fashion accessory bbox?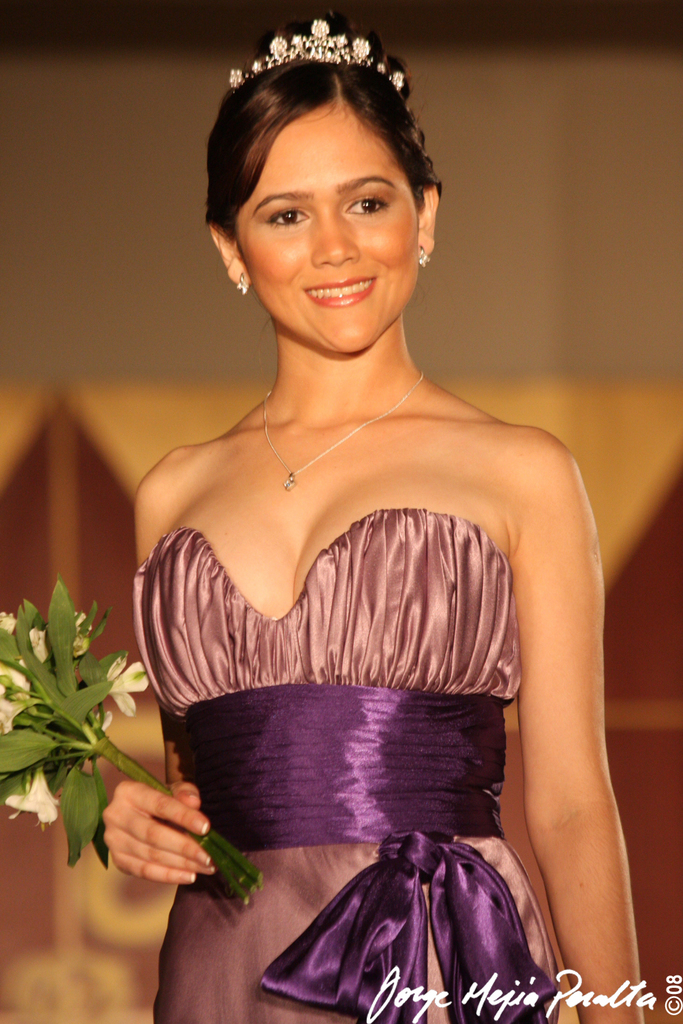
(x1=227, y1=19, x2=404, y2=94)
